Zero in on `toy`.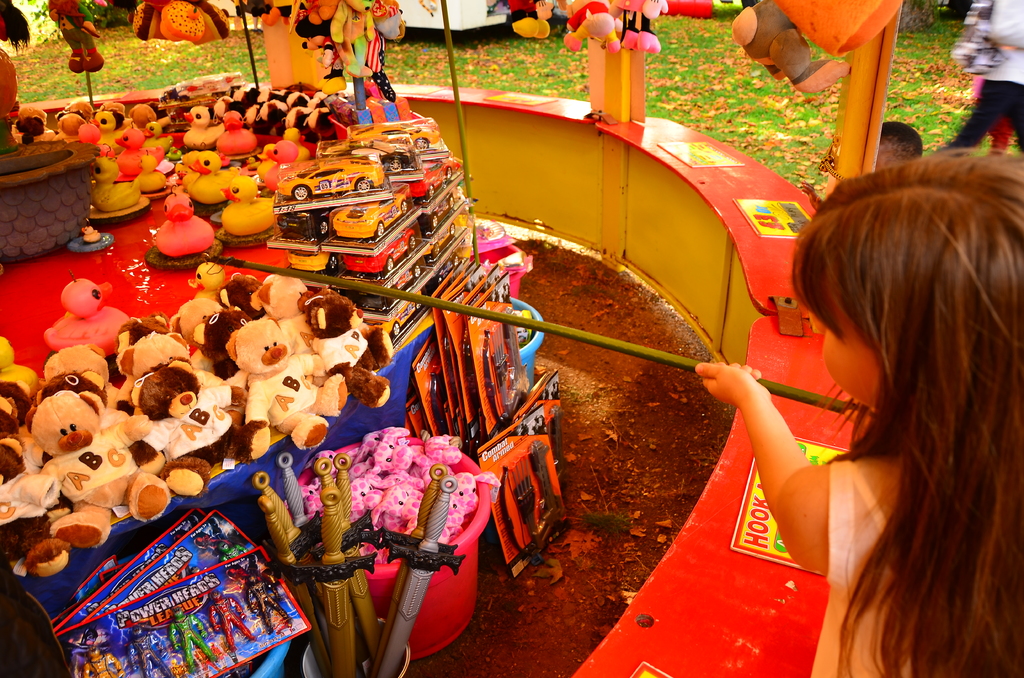
Zeroed in: 426, 250, 459, 287.
